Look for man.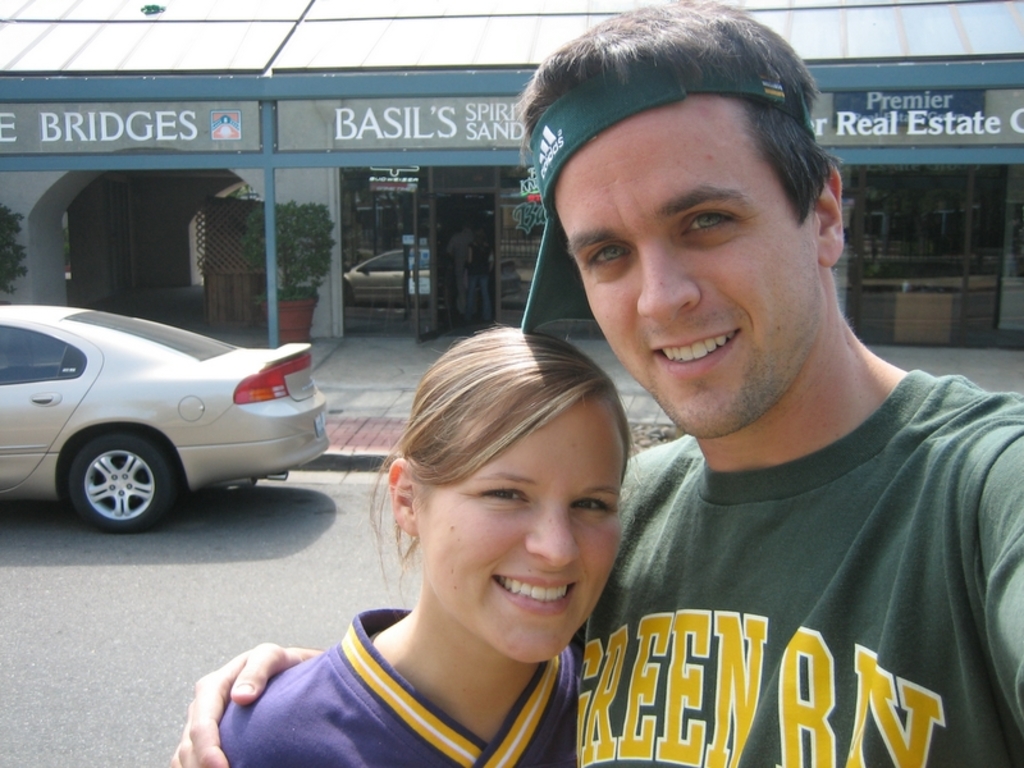
Found: bbox=[164, 0, 1023, 767].
